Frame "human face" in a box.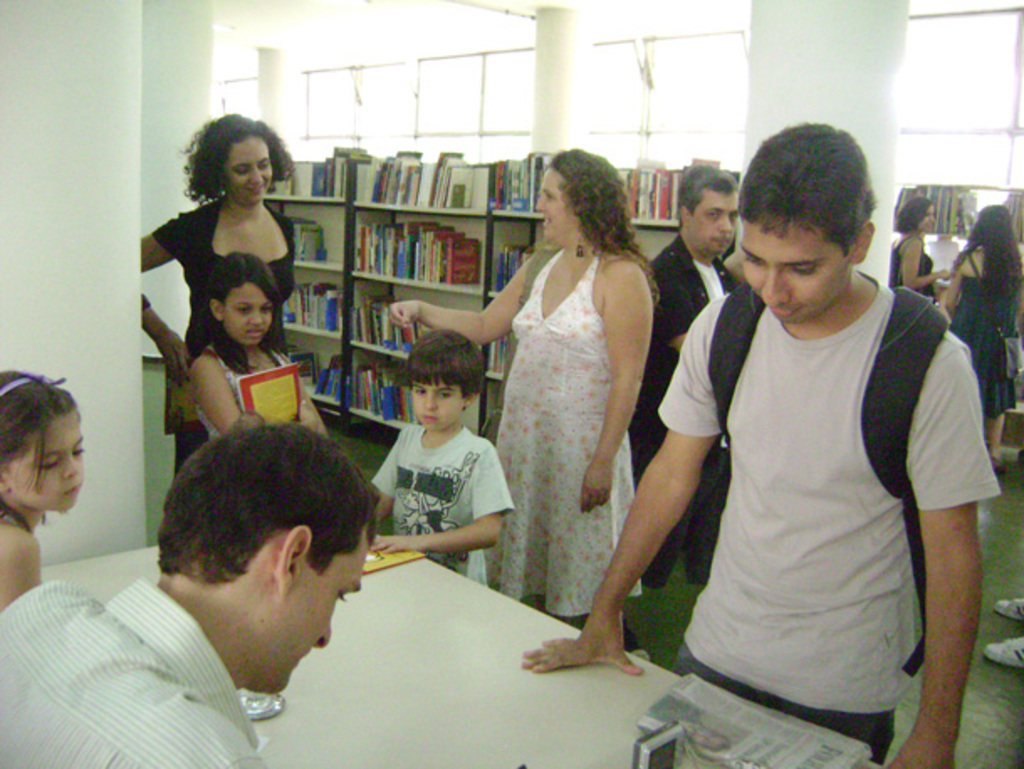
12:413:84:509.
